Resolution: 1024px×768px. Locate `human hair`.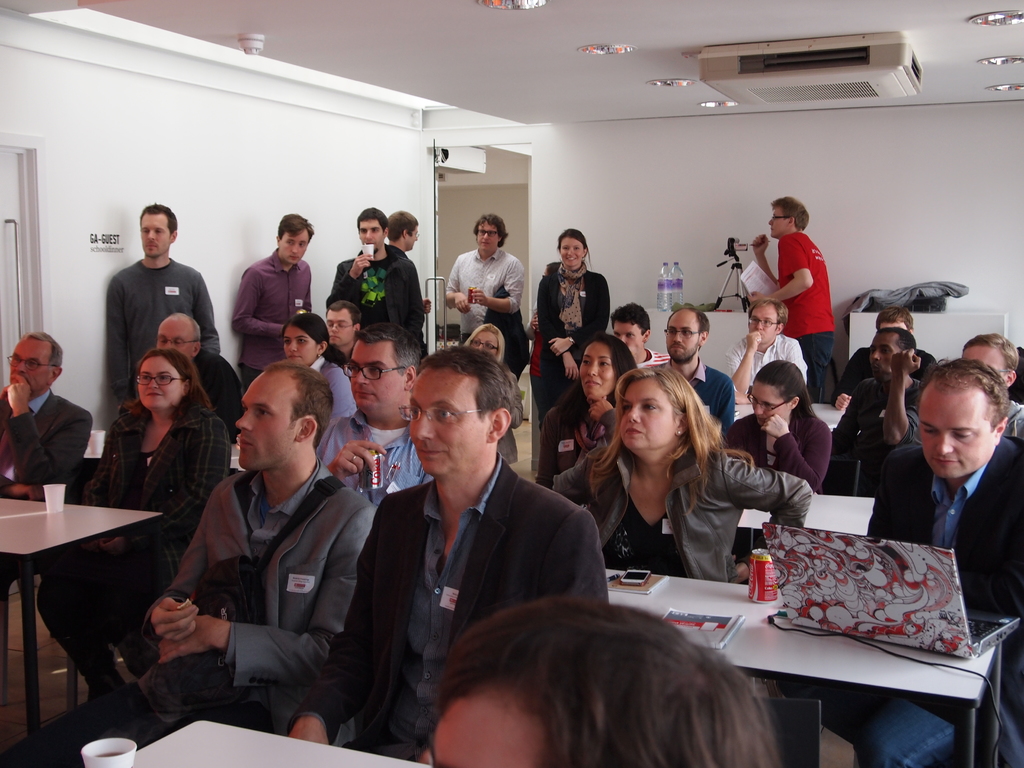
[875, 308, 913, 333].
